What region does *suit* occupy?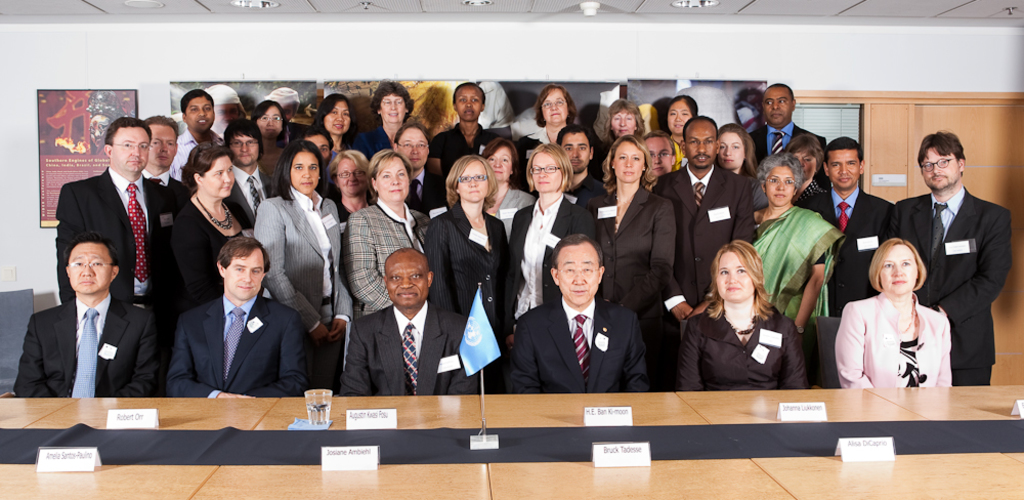
<box>681,302,804,390</box>.
